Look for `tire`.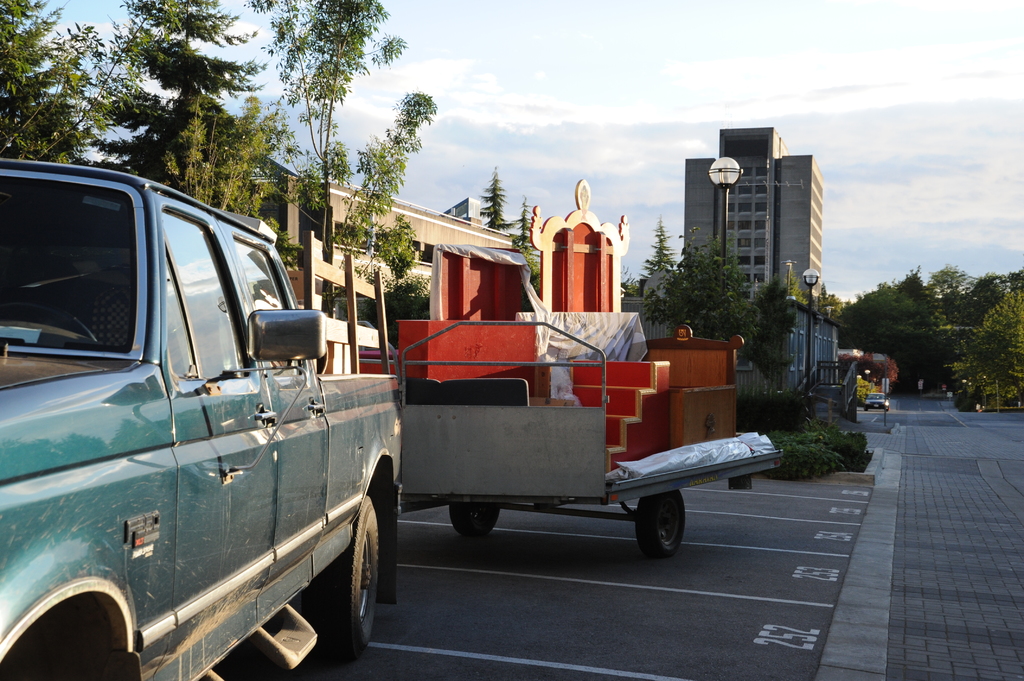
Found: 888:406:890:412.
